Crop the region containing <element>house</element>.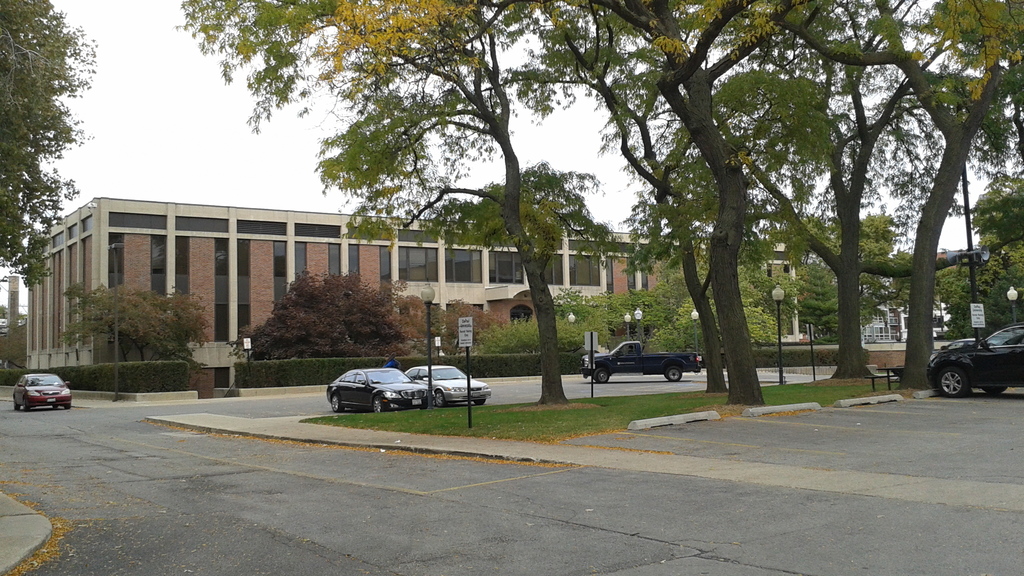
Crop region: detection(753, 232, 806, 344).
